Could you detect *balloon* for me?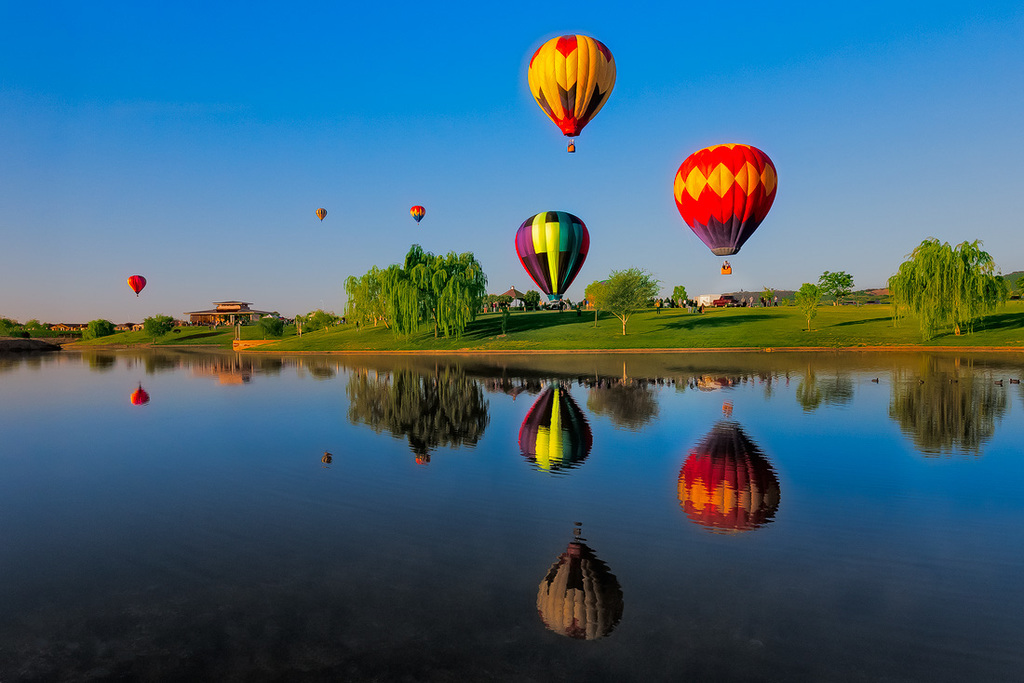
Detection result: <box>315,208,324,220</box>.
